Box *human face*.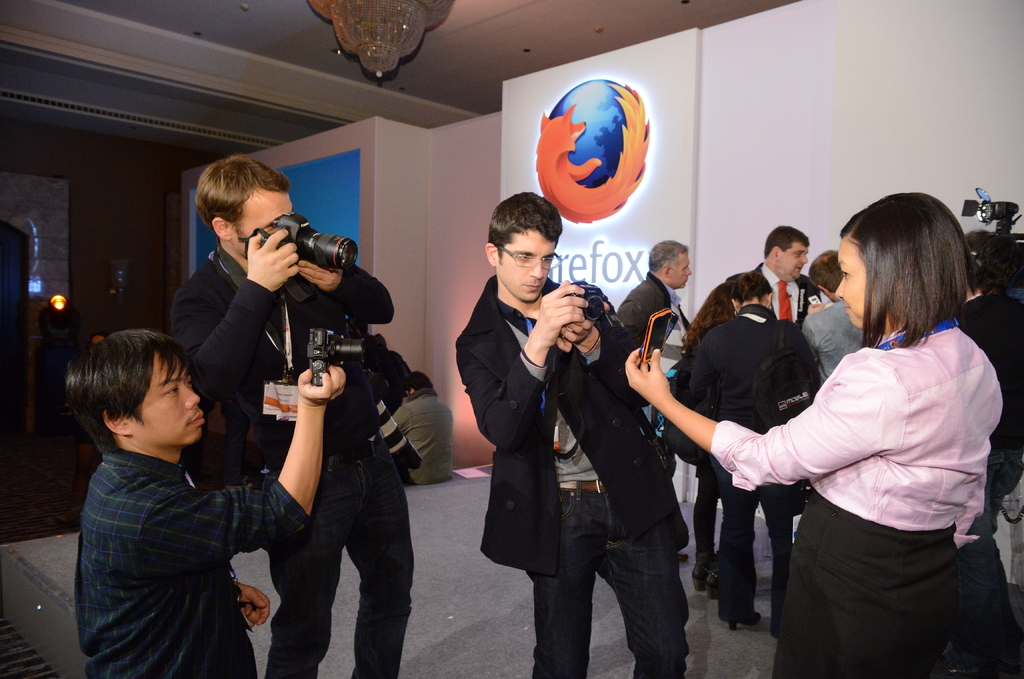
[left=834, top=235, right=877, bottom=330].
